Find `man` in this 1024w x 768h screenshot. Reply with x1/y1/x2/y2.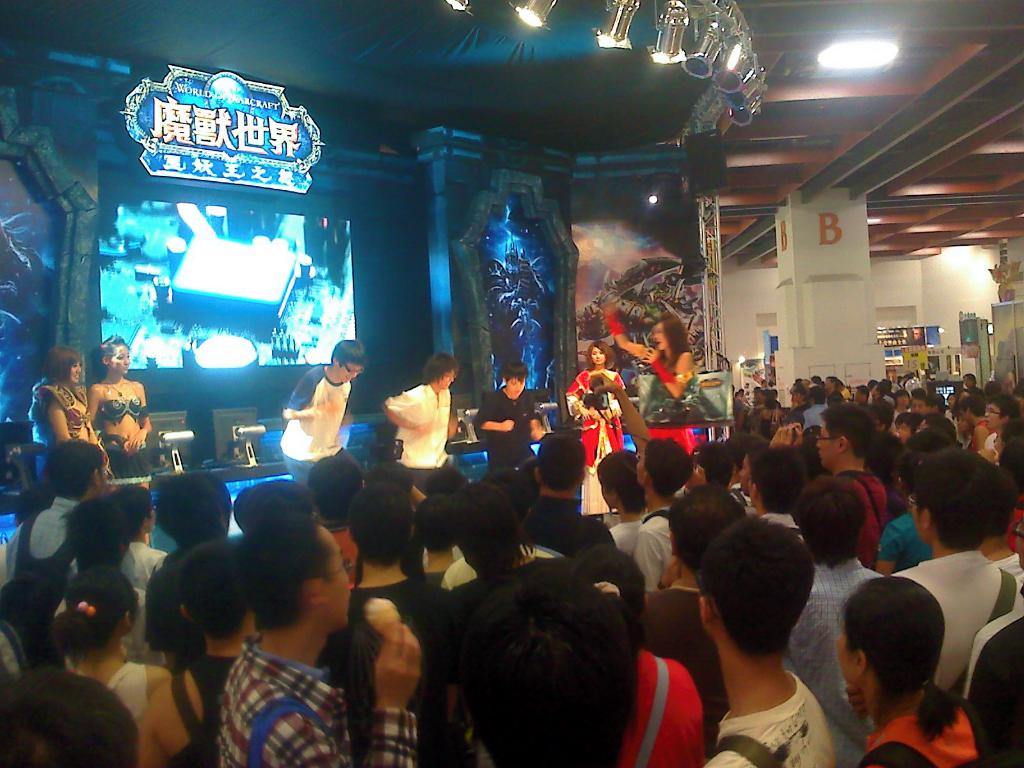
218/506/424/762.
